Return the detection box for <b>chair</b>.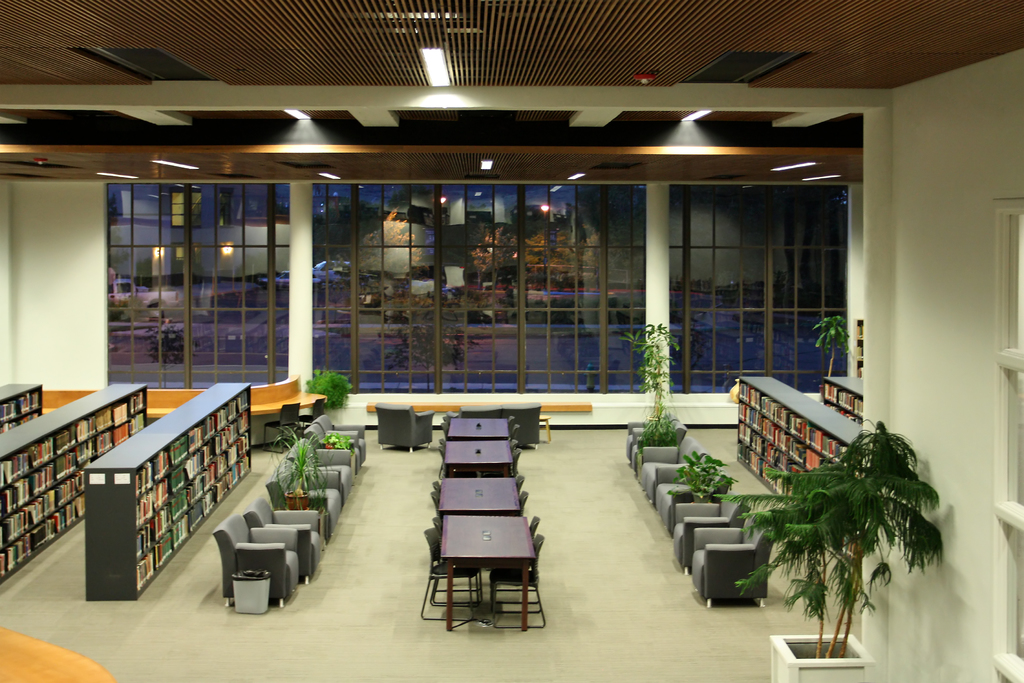
(446,404,504,424).
